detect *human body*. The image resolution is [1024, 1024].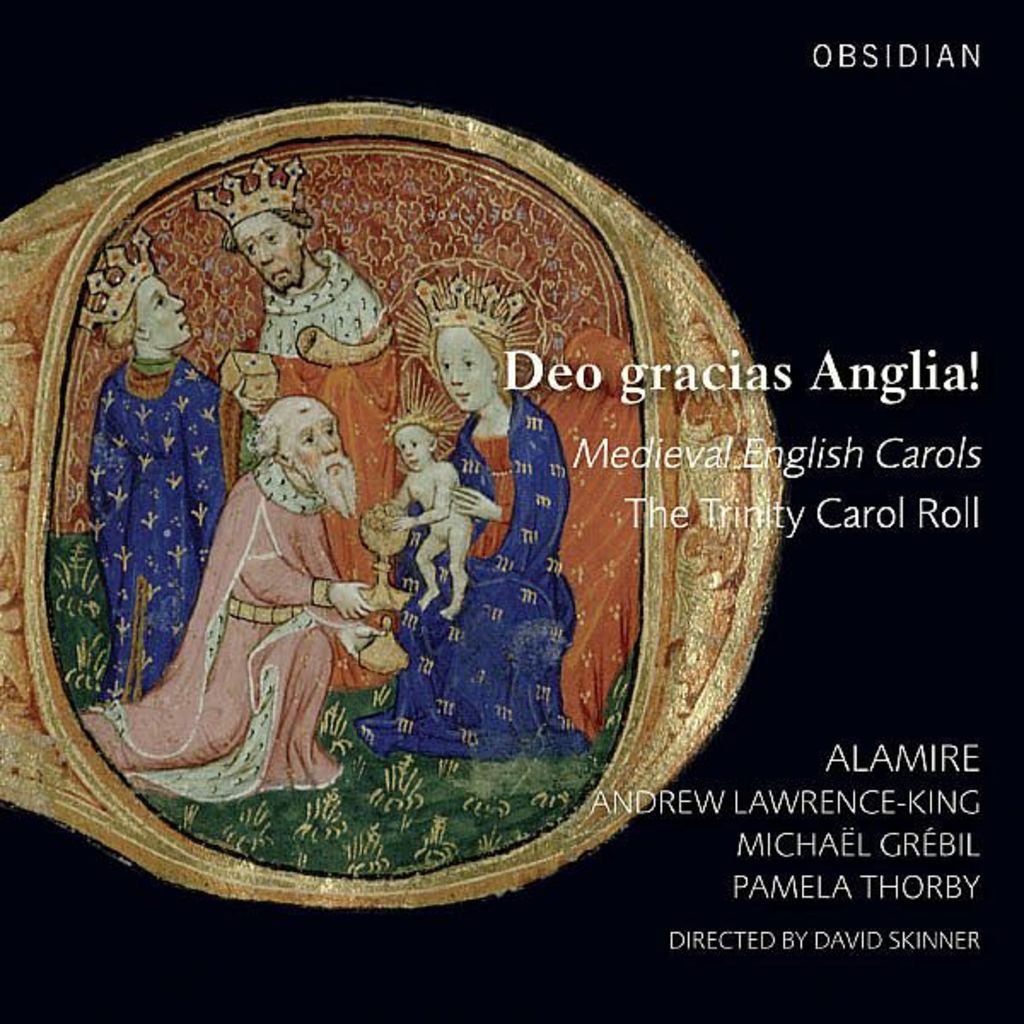
{"left": 384, "top": 451, "right": 464, "bottom": 621}.
